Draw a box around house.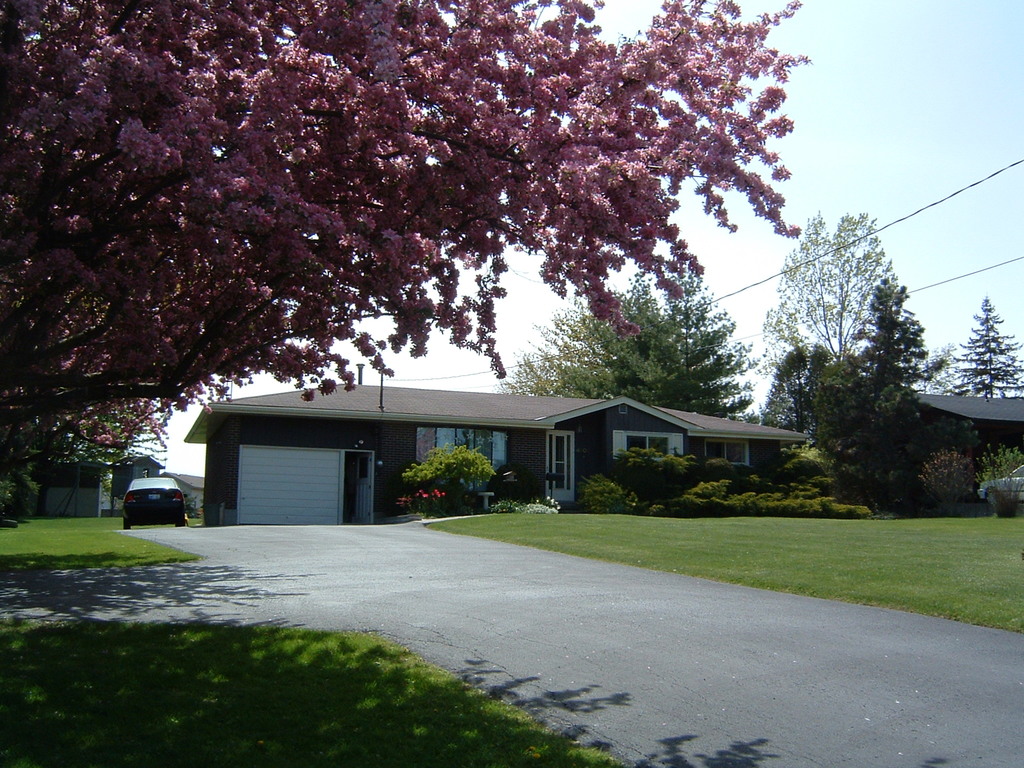
22 431 167 528.
